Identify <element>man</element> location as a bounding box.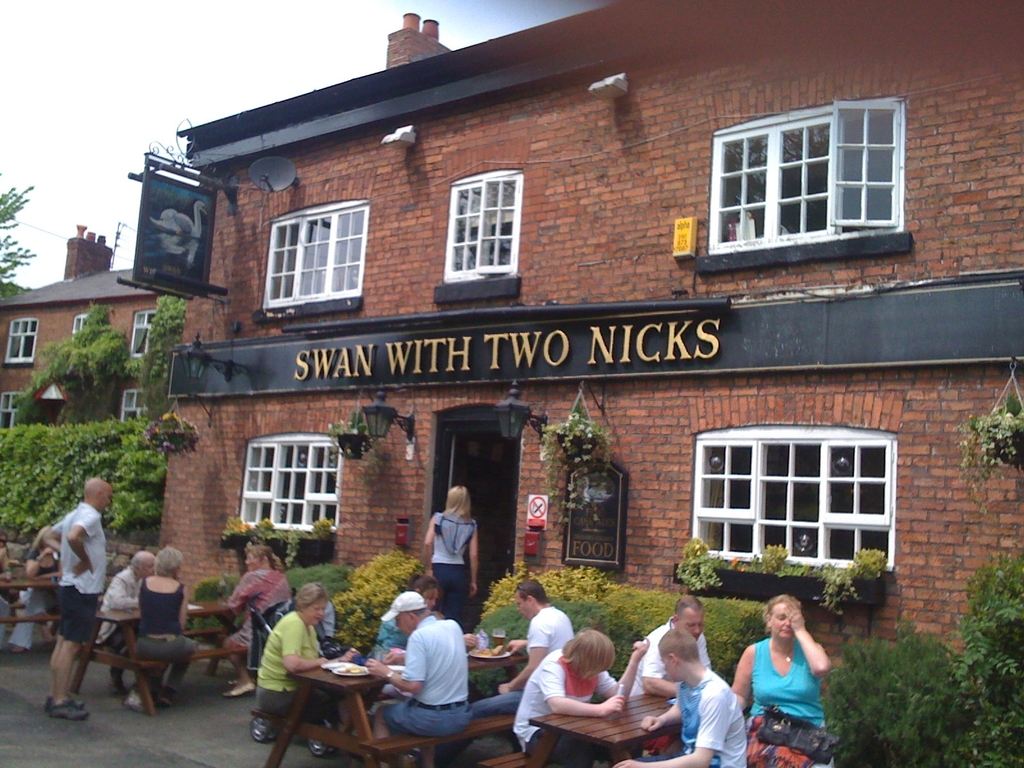
bbox=(369, 586, 471, 744).
